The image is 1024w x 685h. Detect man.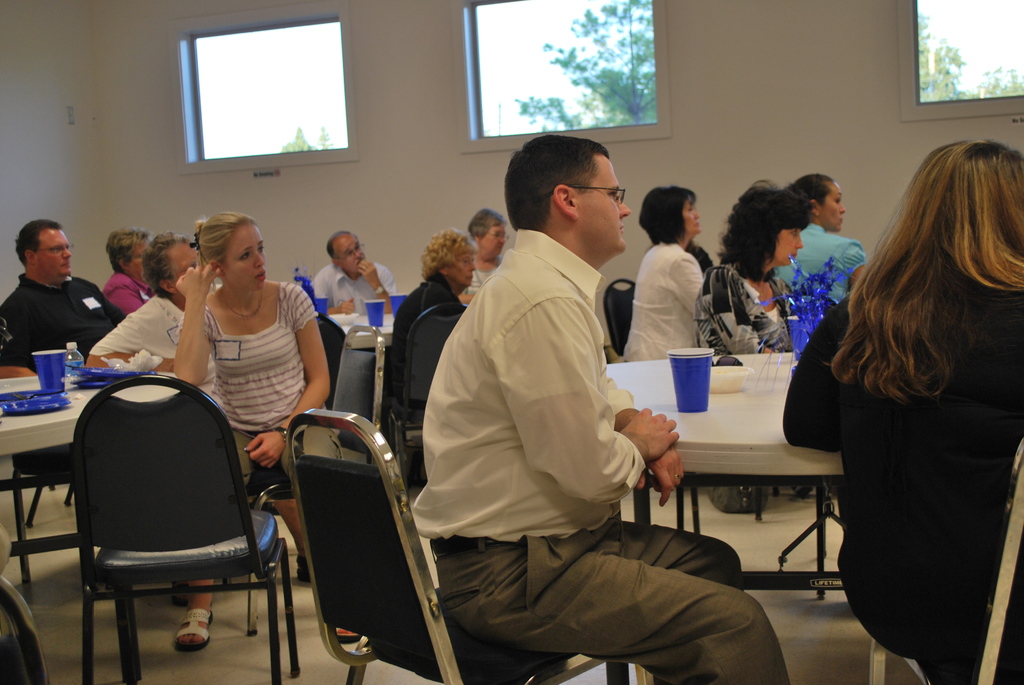
Detection: <bbox>393, 114, 790, 684</bbox>.
